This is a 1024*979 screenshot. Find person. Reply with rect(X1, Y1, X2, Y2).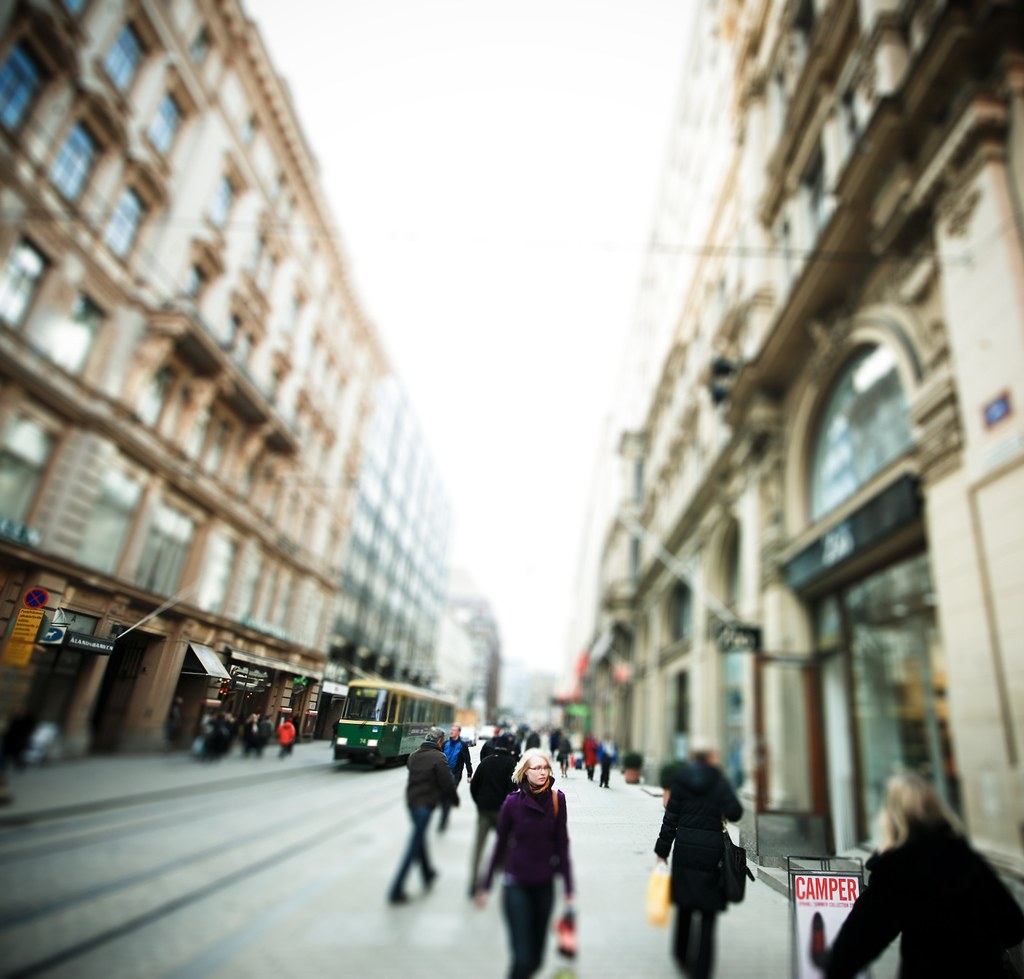
rect(809, 770, 1023, 978).
